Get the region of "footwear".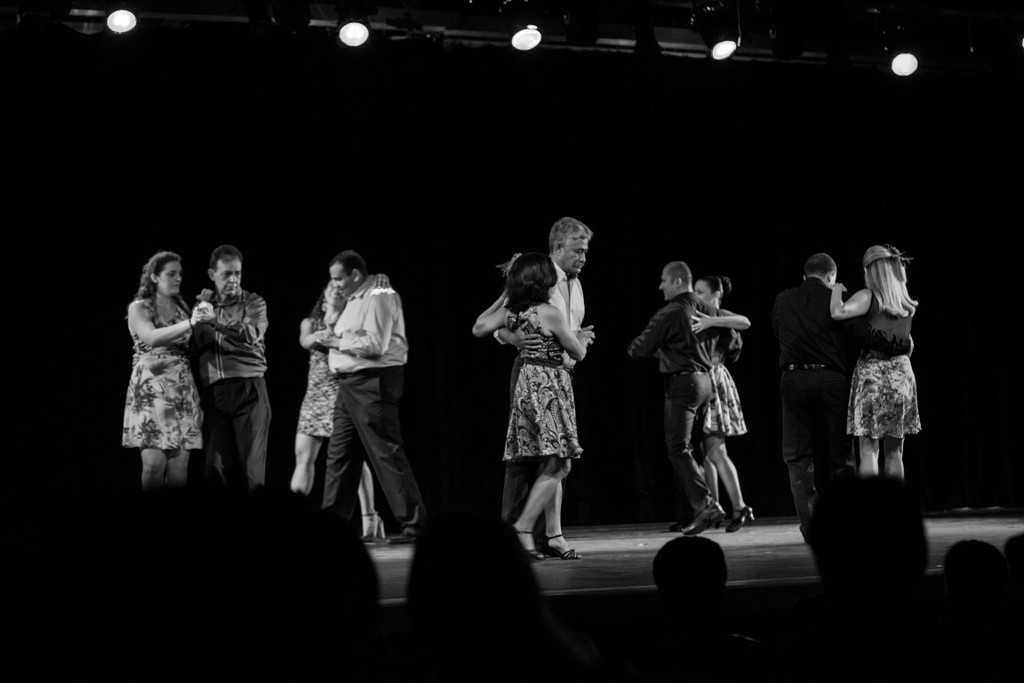
[723, 504, 759, 534].
